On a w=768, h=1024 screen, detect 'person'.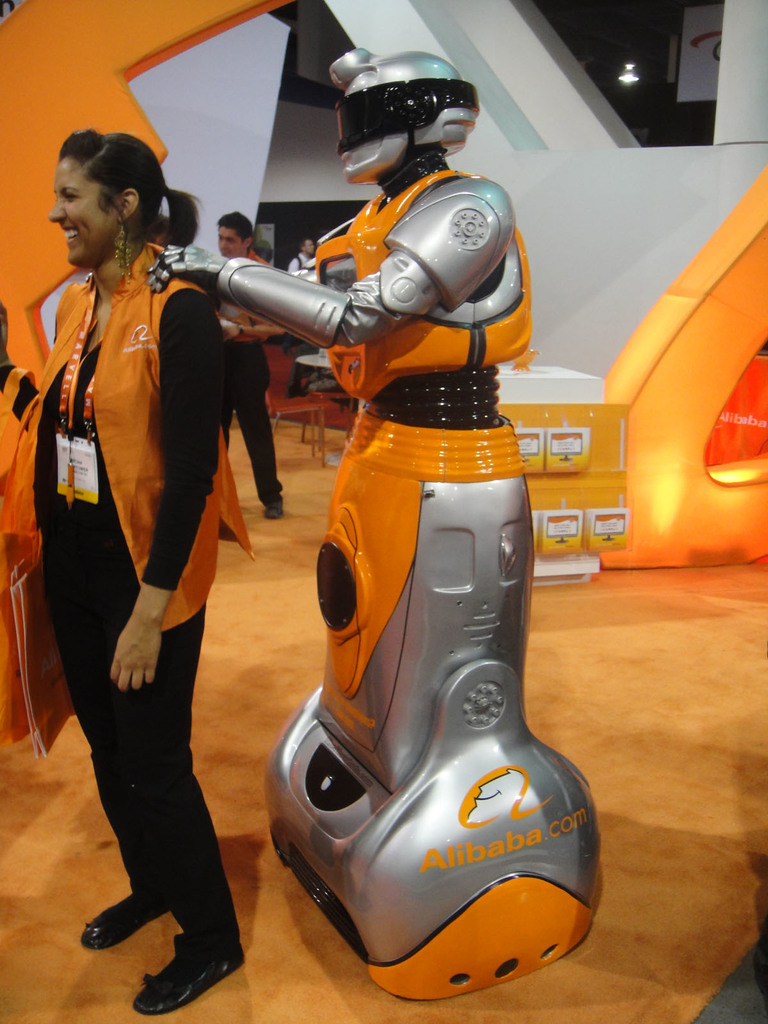
BBox(28, 107, 258, 991).
